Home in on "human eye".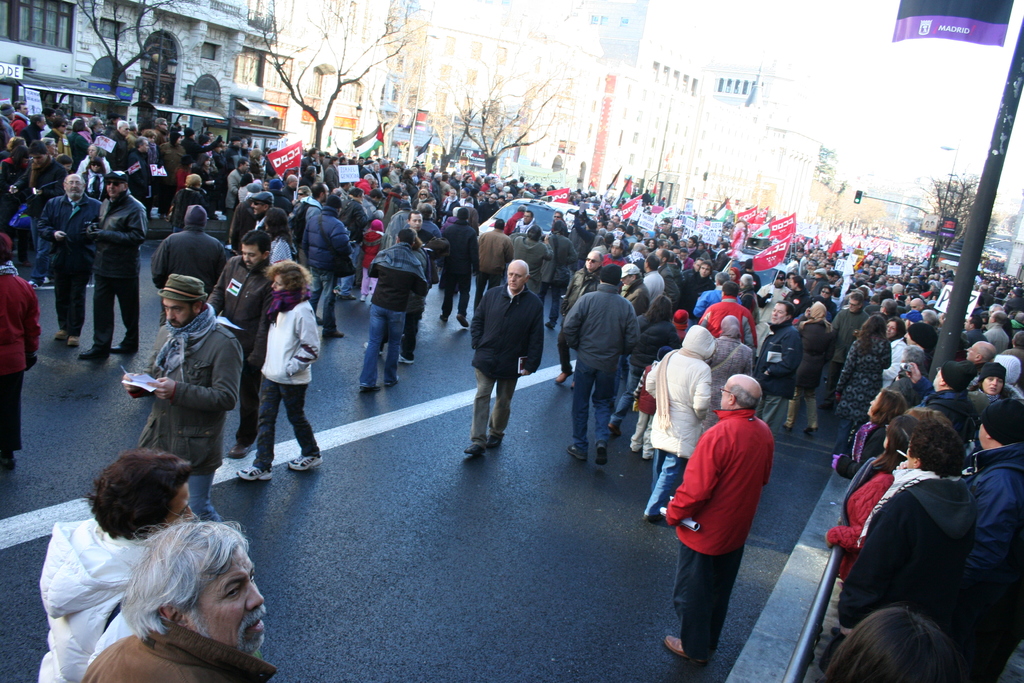
Homed in at x1=997 y1=379 x2=1004 y2=384.
